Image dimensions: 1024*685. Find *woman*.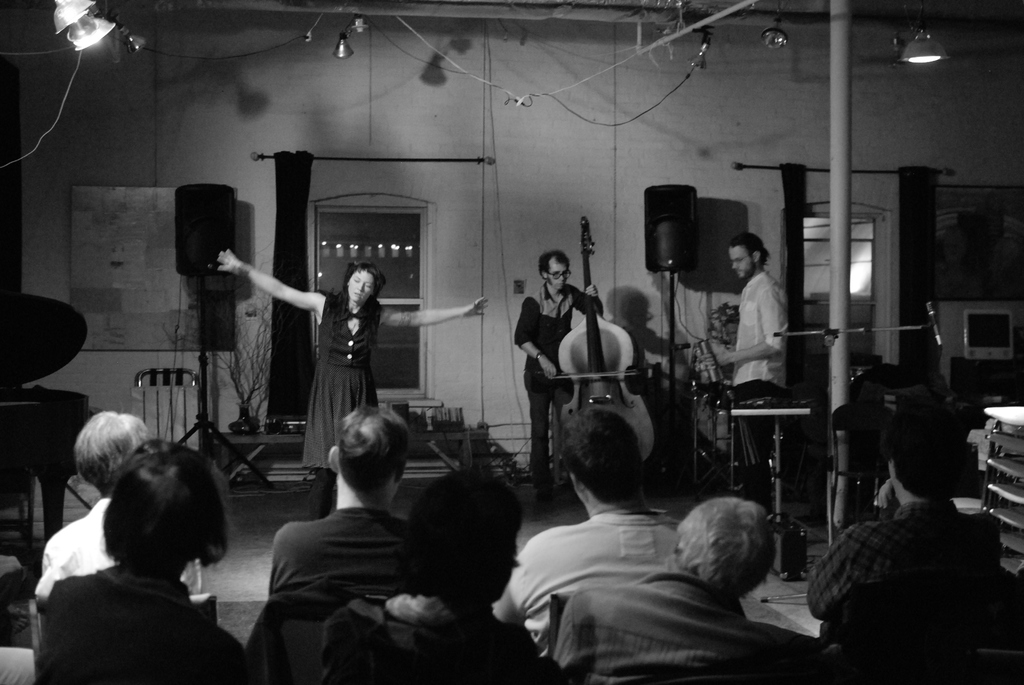
BBox(39, 438, 269, 684).
